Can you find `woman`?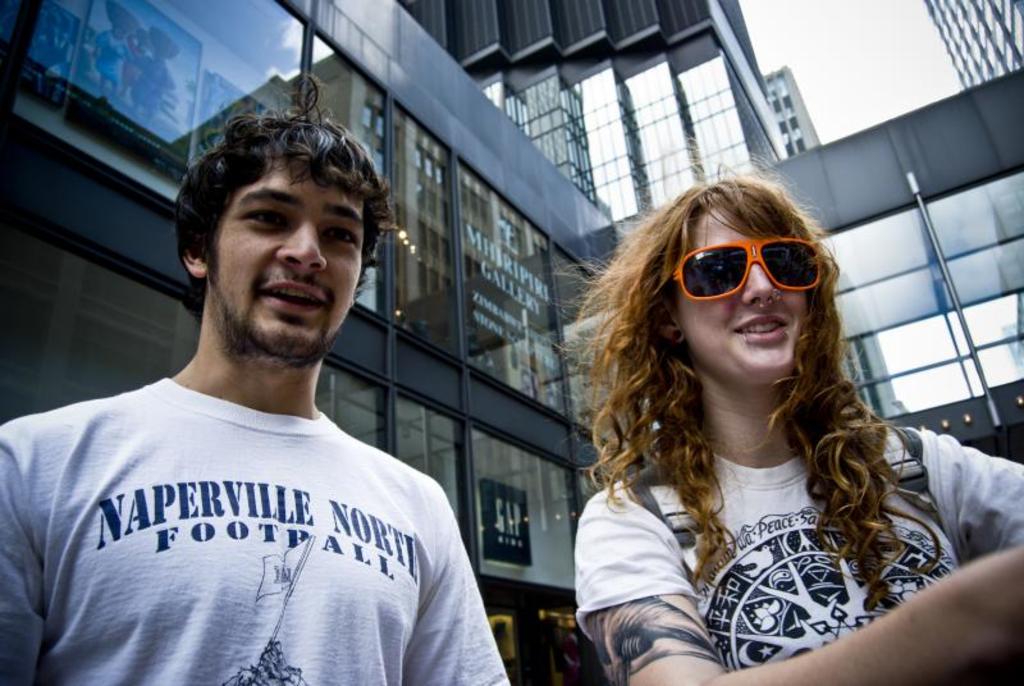
Yes, bounding box: x1=532, y1=146, x2=973, y2=683.
